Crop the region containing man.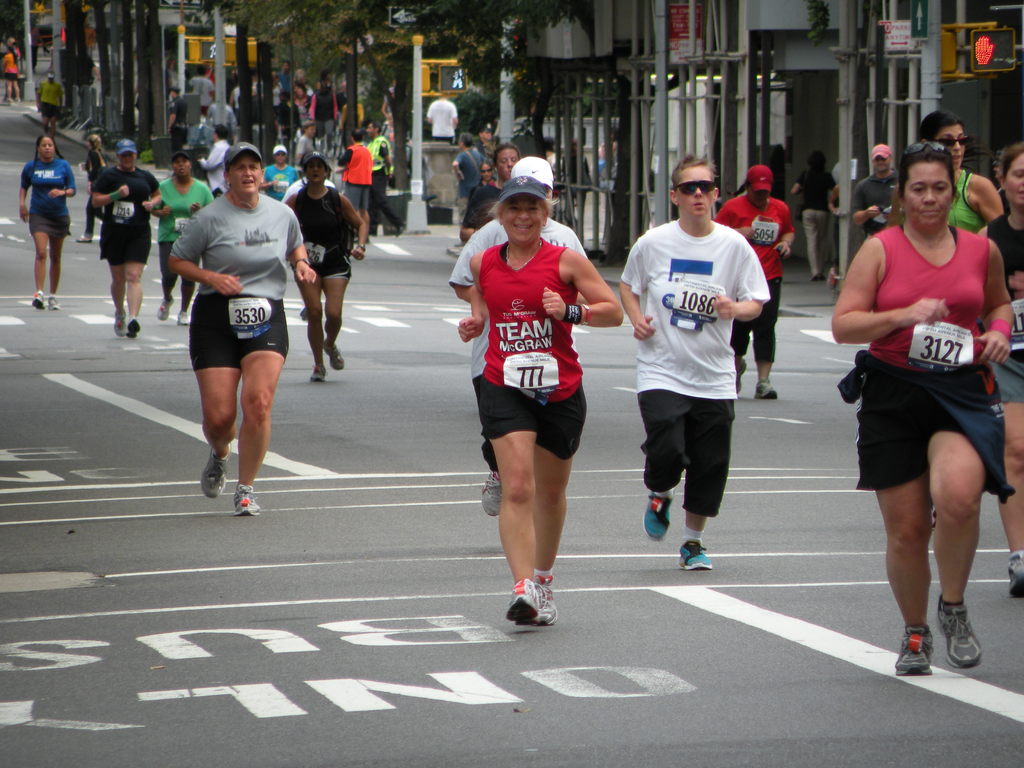
Crop region: pyautogui.locateOnScreen(70, 134, 159, 330).
